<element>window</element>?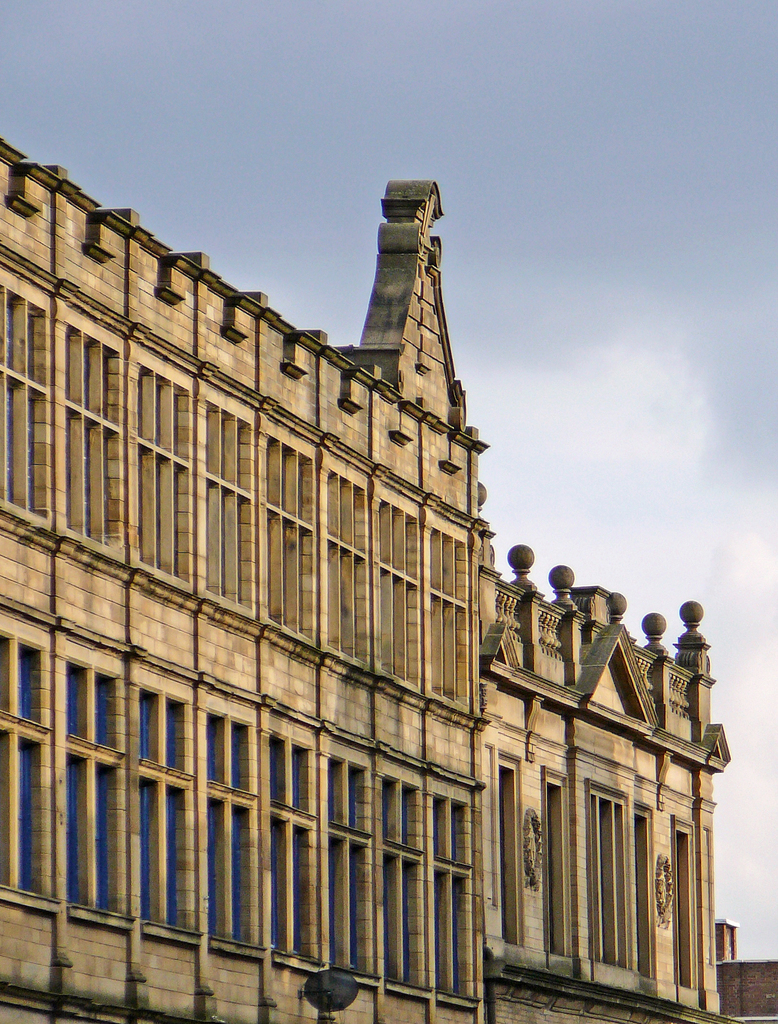
(x1=593, y1=798, x2=621, y2=973)
